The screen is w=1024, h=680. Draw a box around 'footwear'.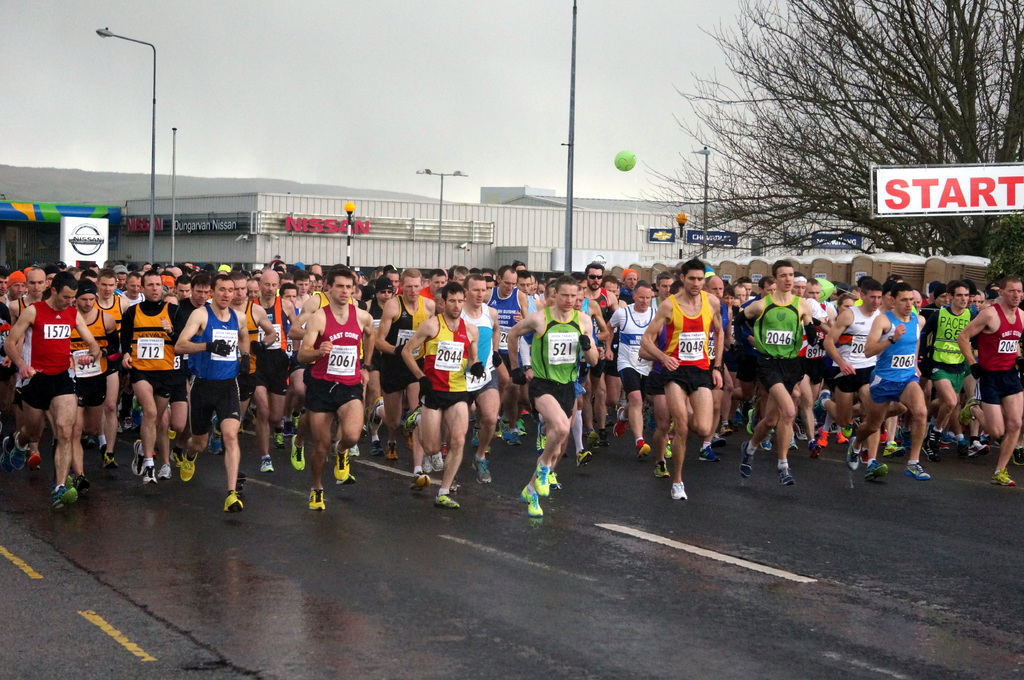
[879,441,904,457].
